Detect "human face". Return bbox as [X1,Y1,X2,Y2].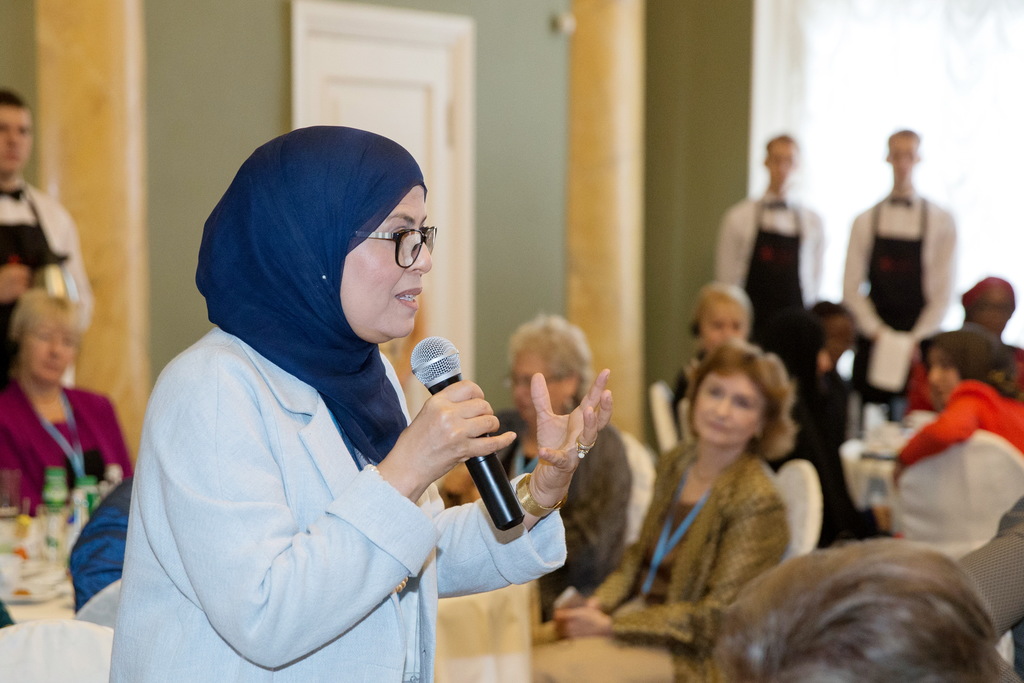
[342,186,437,346].
